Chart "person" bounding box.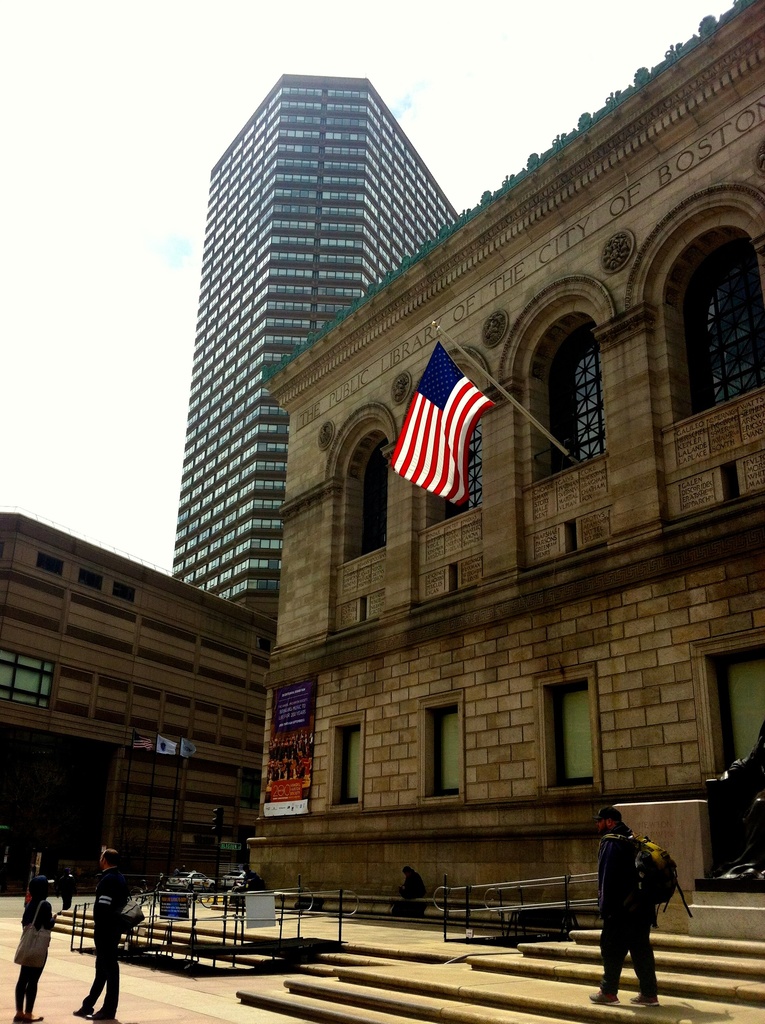
Charted: left=76, top=849, right=138, bottom=1018.
